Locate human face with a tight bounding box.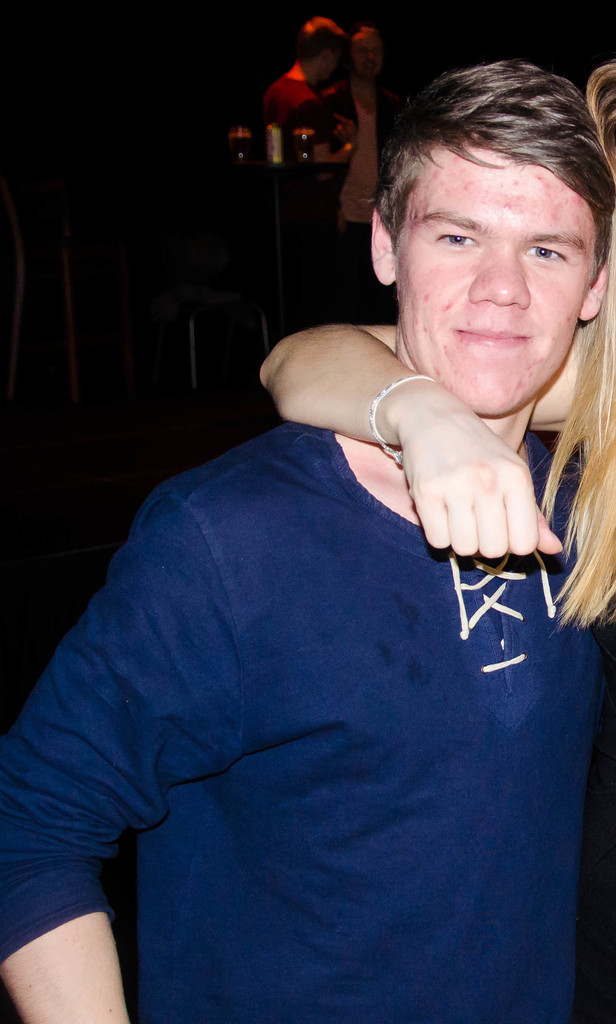
[353,36,385,78].
